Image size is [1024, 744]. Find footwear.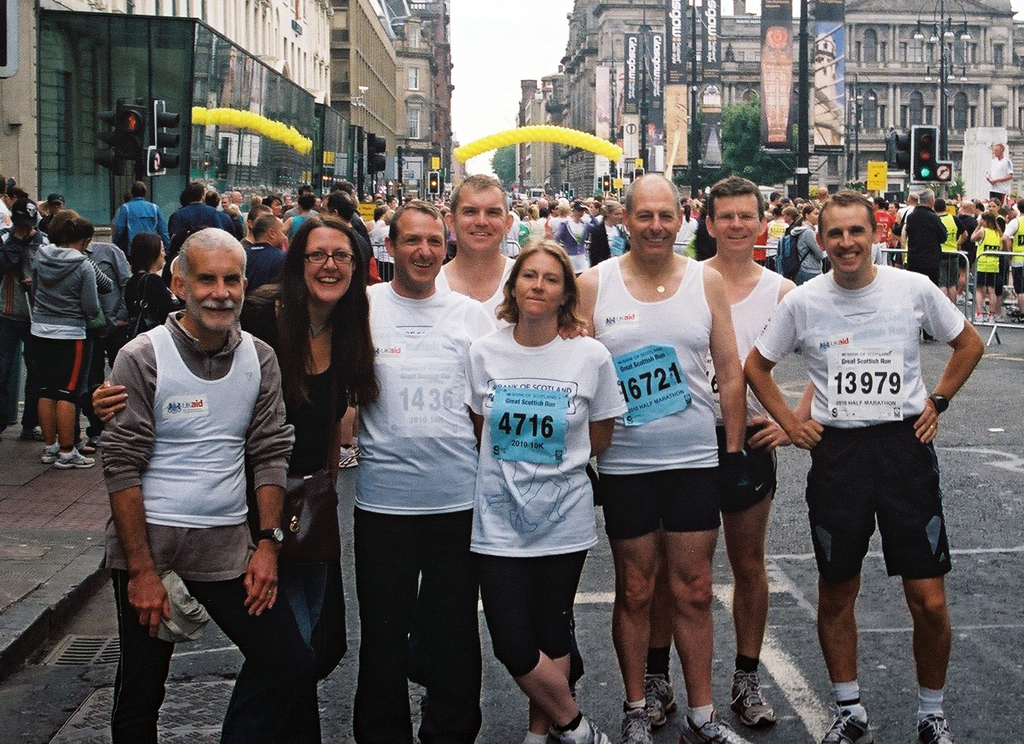
{"x1": 620, "y1": 703, "x2": 659, "y2": 743}.
